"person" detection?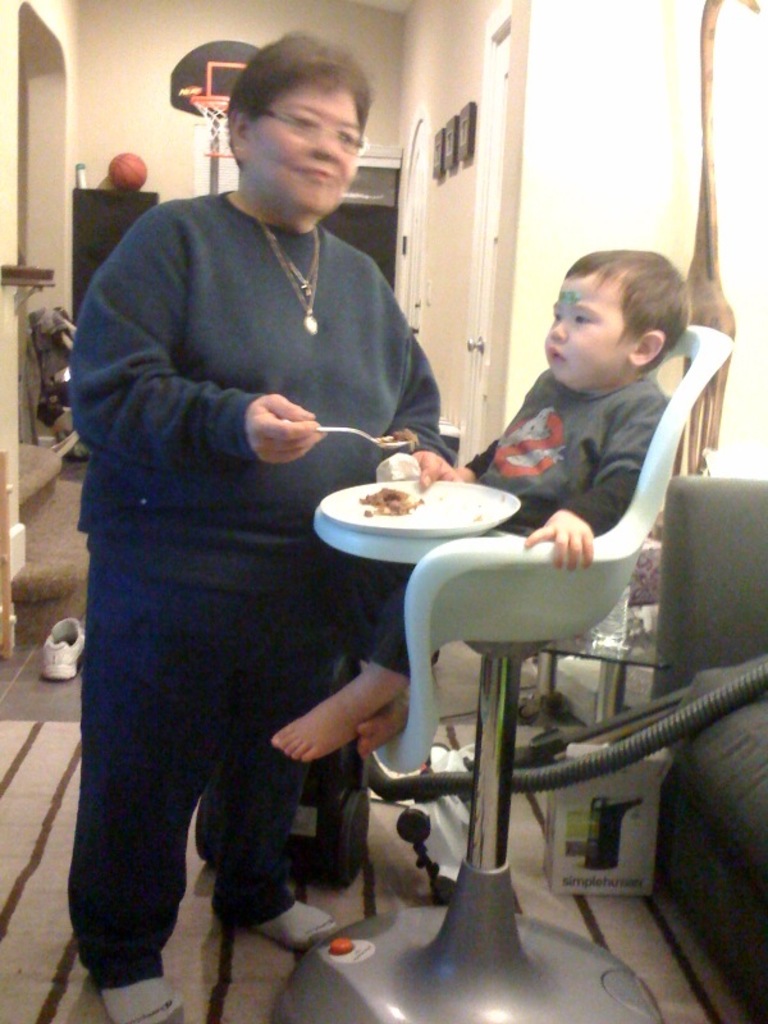
(x1=265, y1=251, x2=695, y2=764)
